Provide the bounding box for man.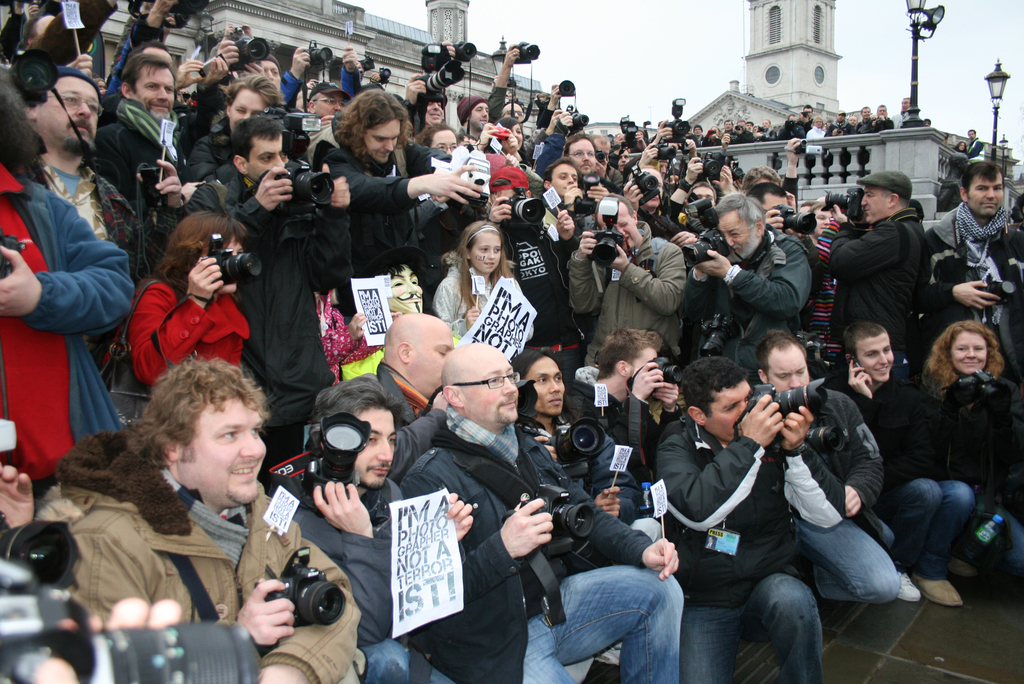
511 357 667 544.
